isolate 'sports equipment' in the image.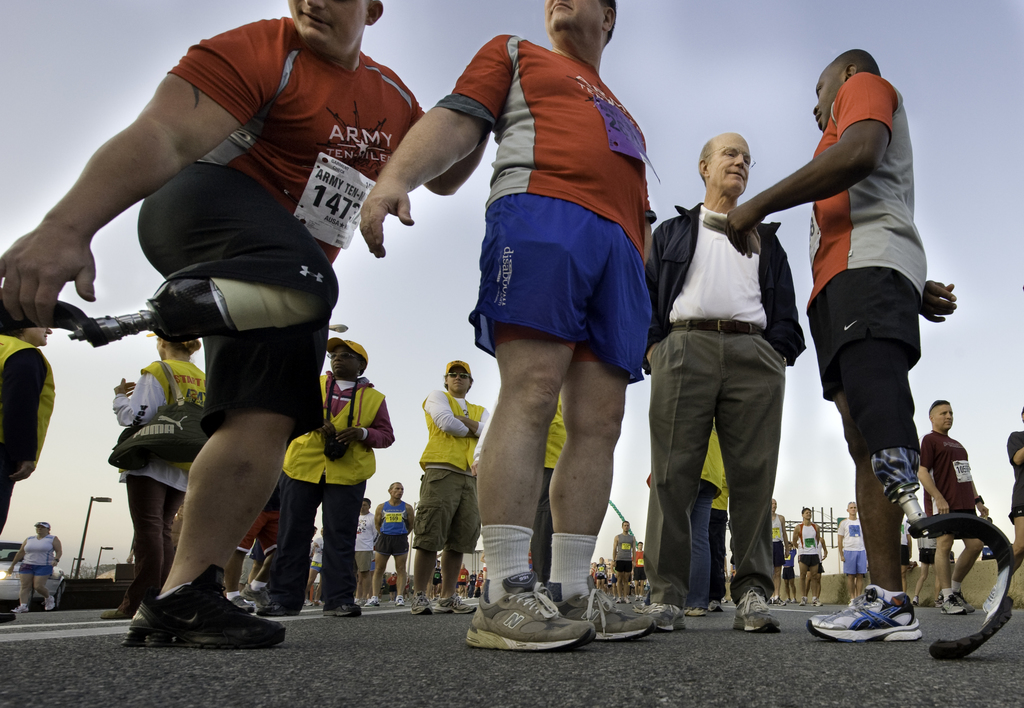
Isolated region: <bbox>646, 599, 681, 632</bbox>.
